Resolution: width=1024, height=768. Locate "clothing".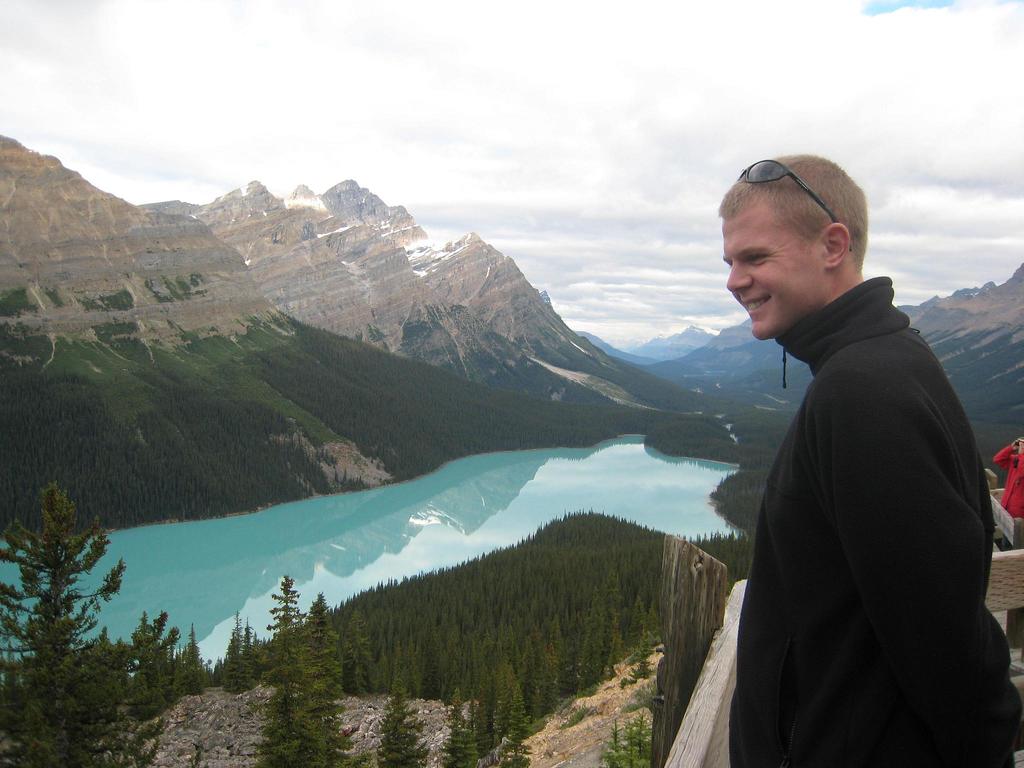
region(995, 444, 1023, 515).
